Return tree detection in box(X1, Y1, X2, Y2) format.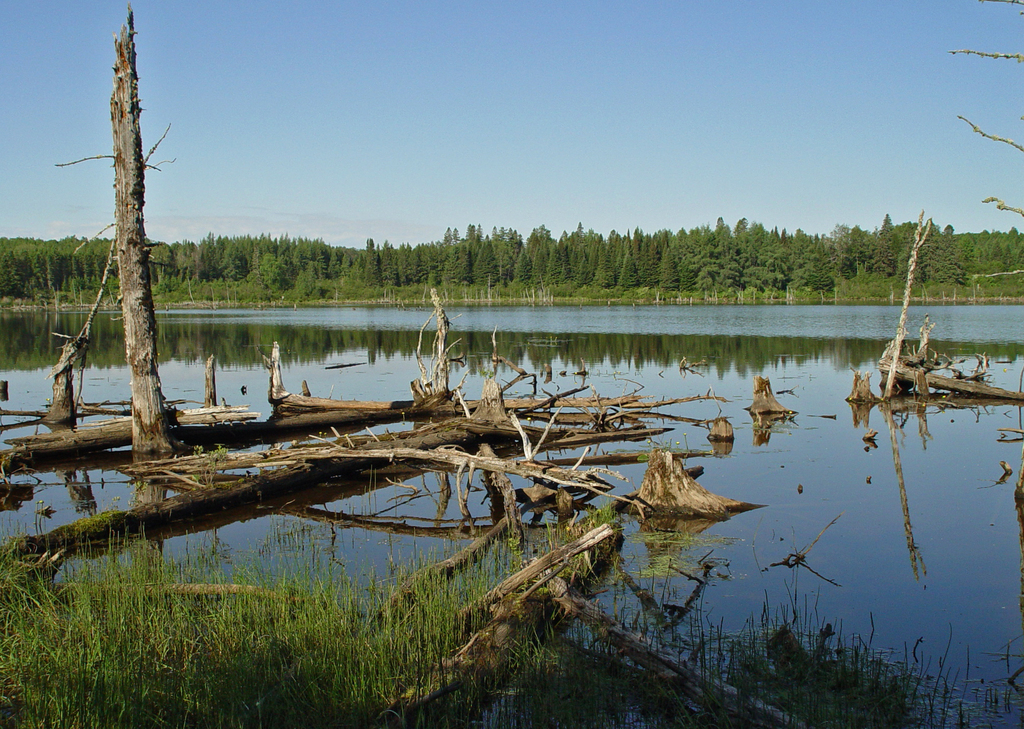
box(38, 10, 204, 437).
